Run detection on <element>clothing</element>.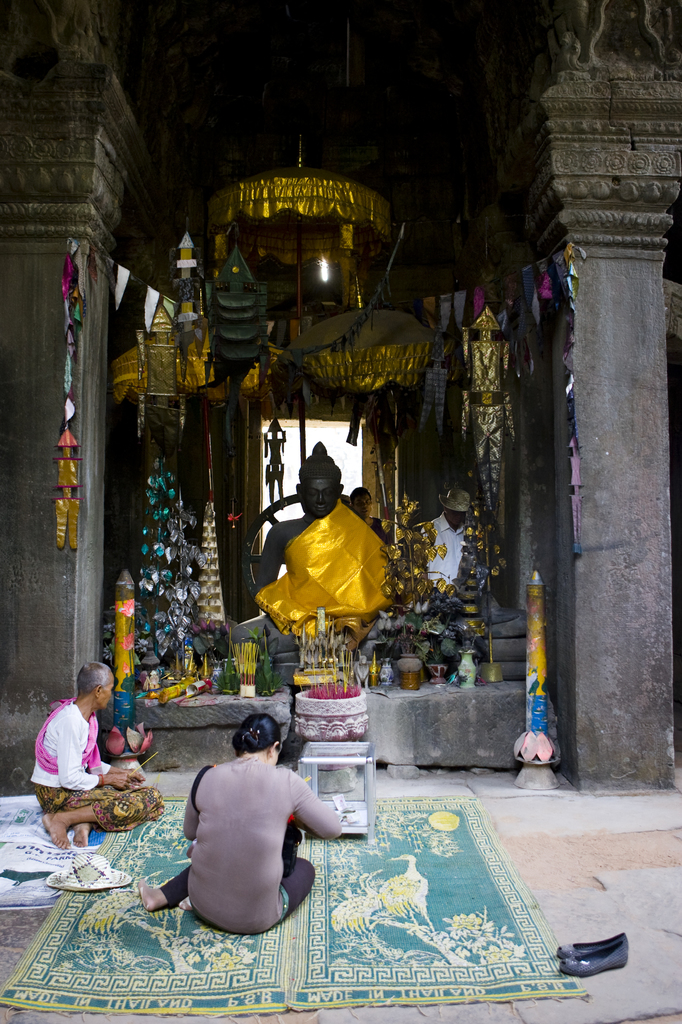
Result: 181, 754, 342, 936.
